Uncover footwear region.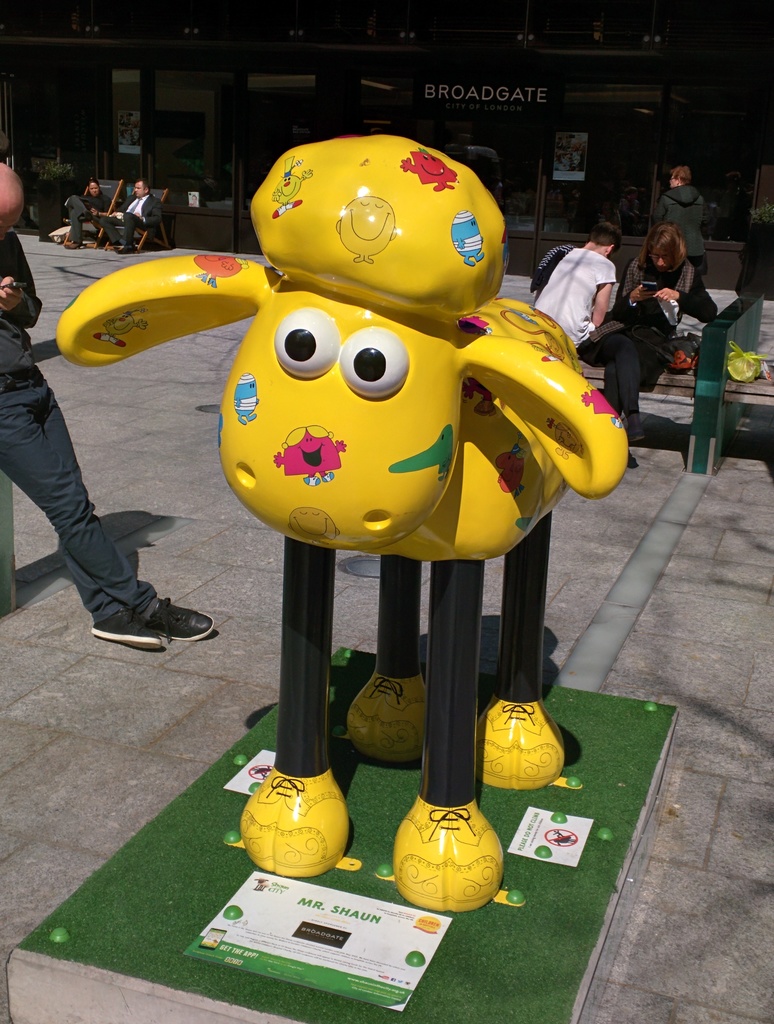
Uncovered: bbox(239, 763, 350, 878).
